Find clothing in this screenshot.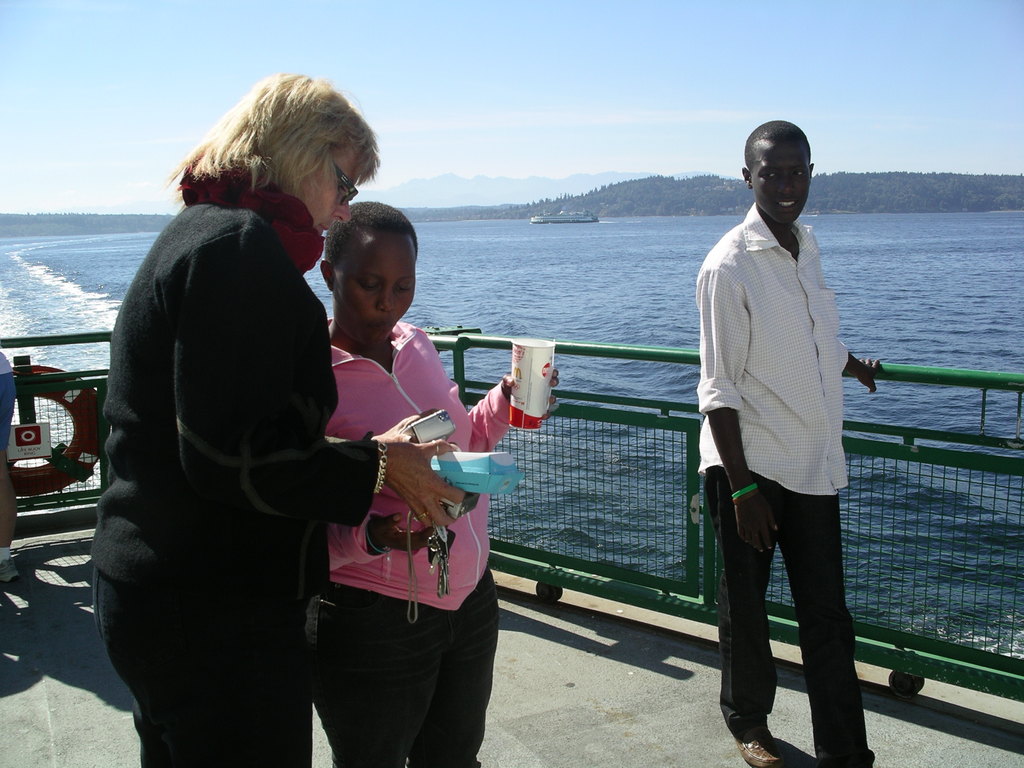
The bounding box for clothing is (102,116,410,764).
